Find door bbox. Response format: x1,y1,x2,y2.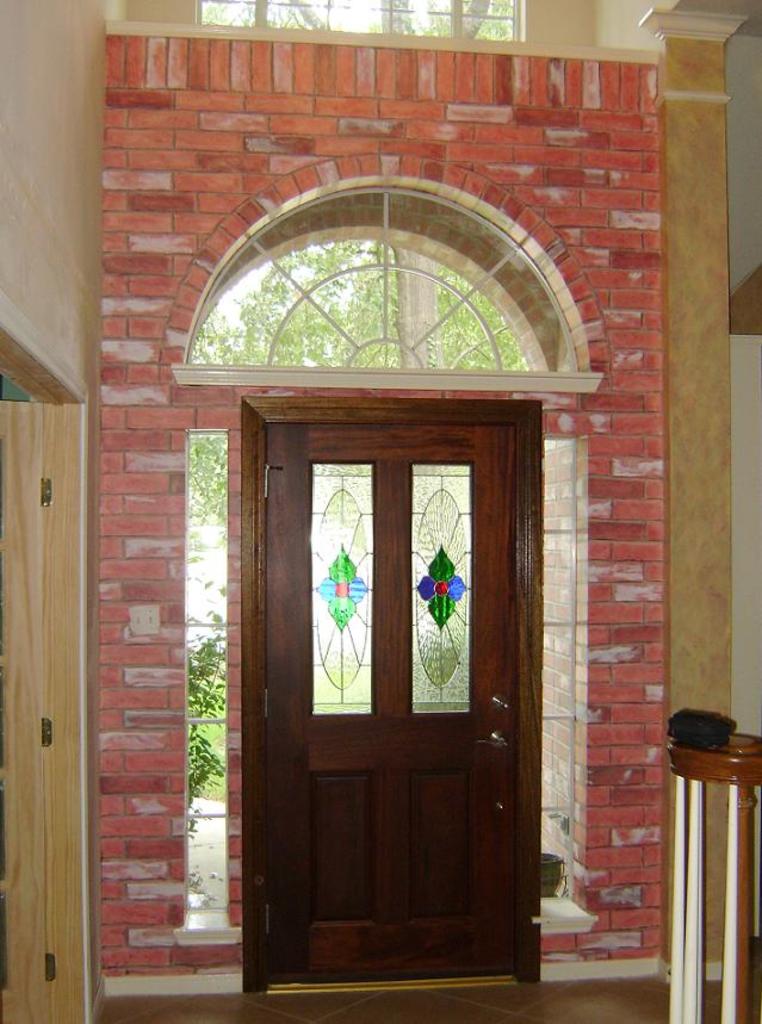
233,410,549,991.
